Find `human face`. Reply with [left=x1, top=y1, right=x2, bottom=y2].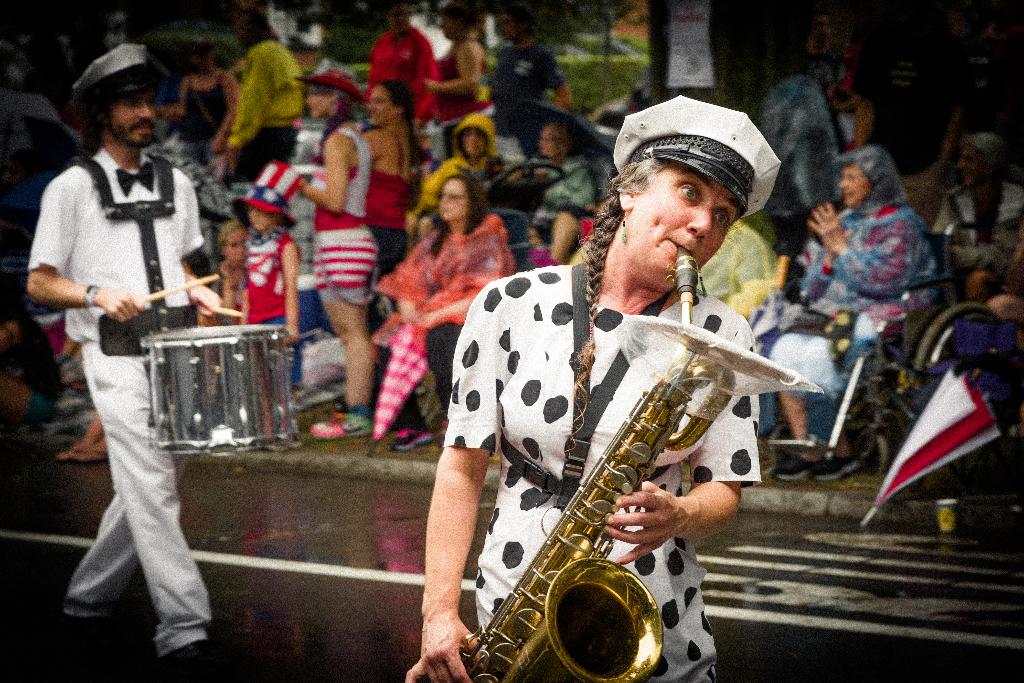
[left=959, top=142, right=986, bottom=183].
